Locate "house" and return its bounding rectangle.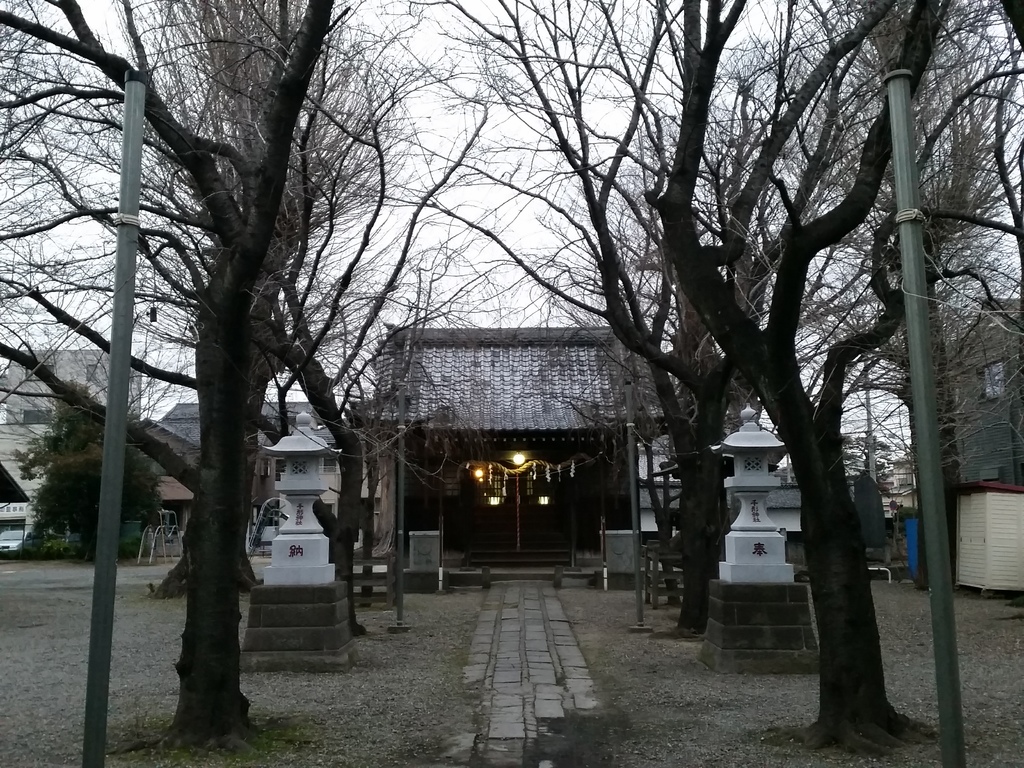
region(350, 324, 673, 589).
